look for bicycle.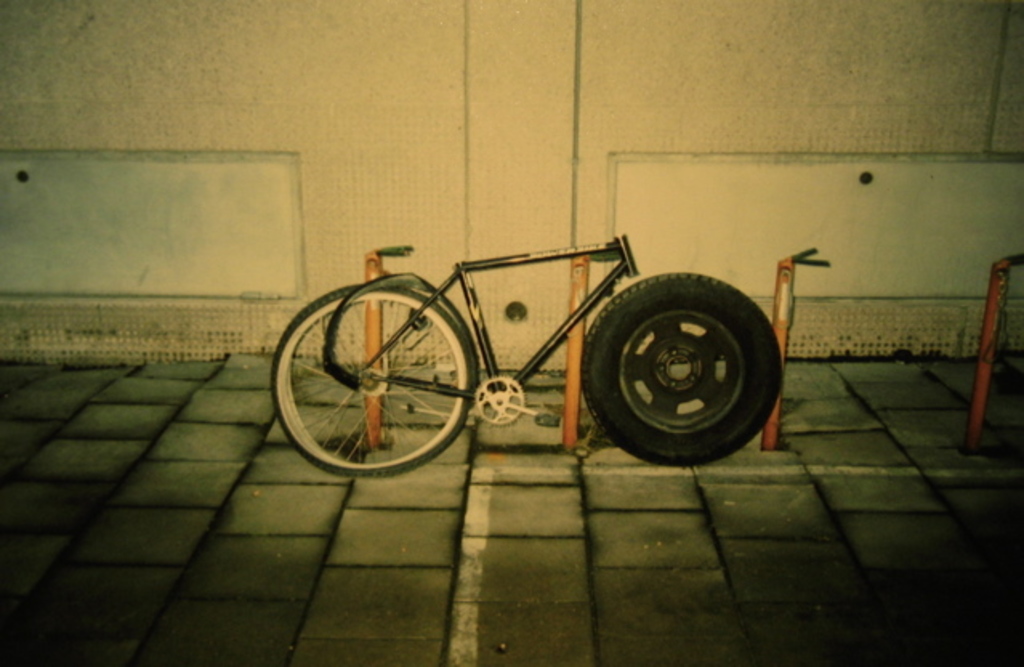
Found: locate(247, 216, 570, 481).
